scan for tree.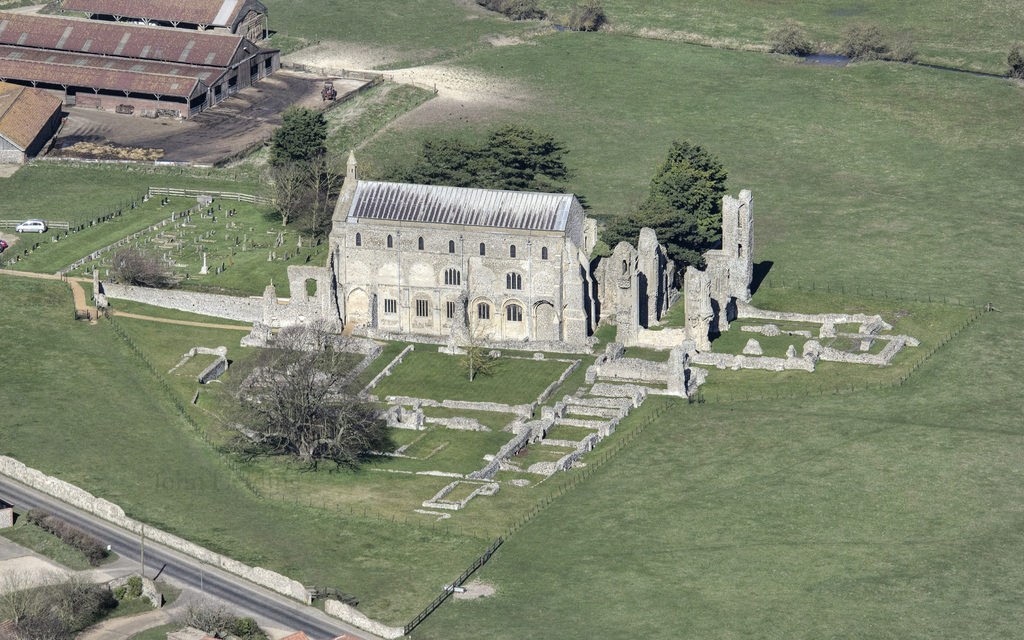
Scan result: x1=844 y1=20 x2=892 y2=61.
